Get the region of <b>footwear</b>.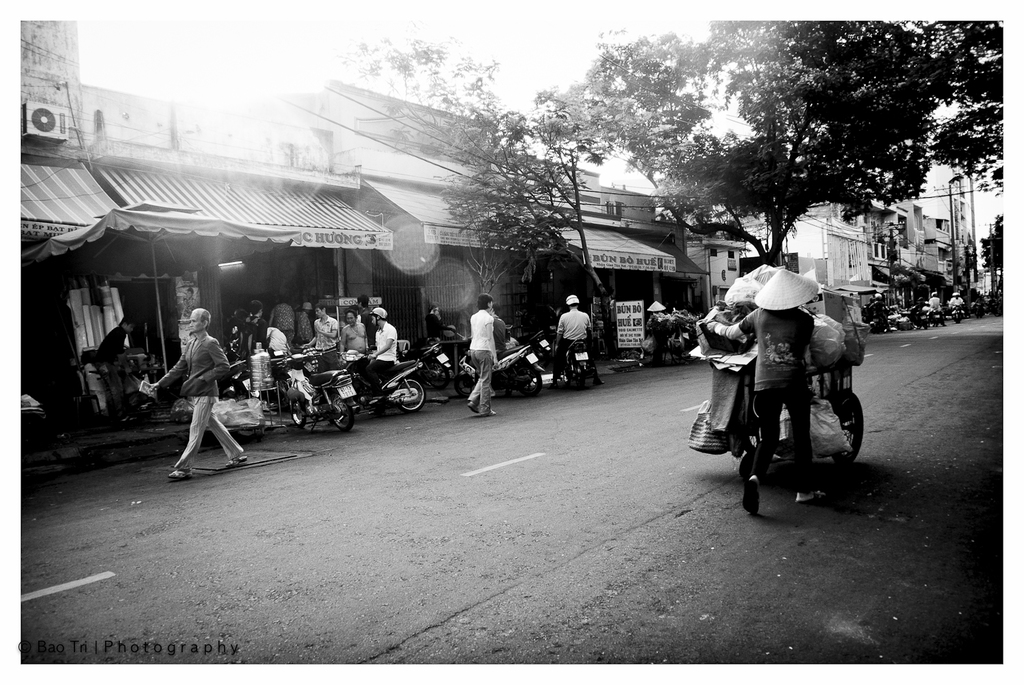
pyautogui.locateOnScreen(166, 467, 191, 480).
